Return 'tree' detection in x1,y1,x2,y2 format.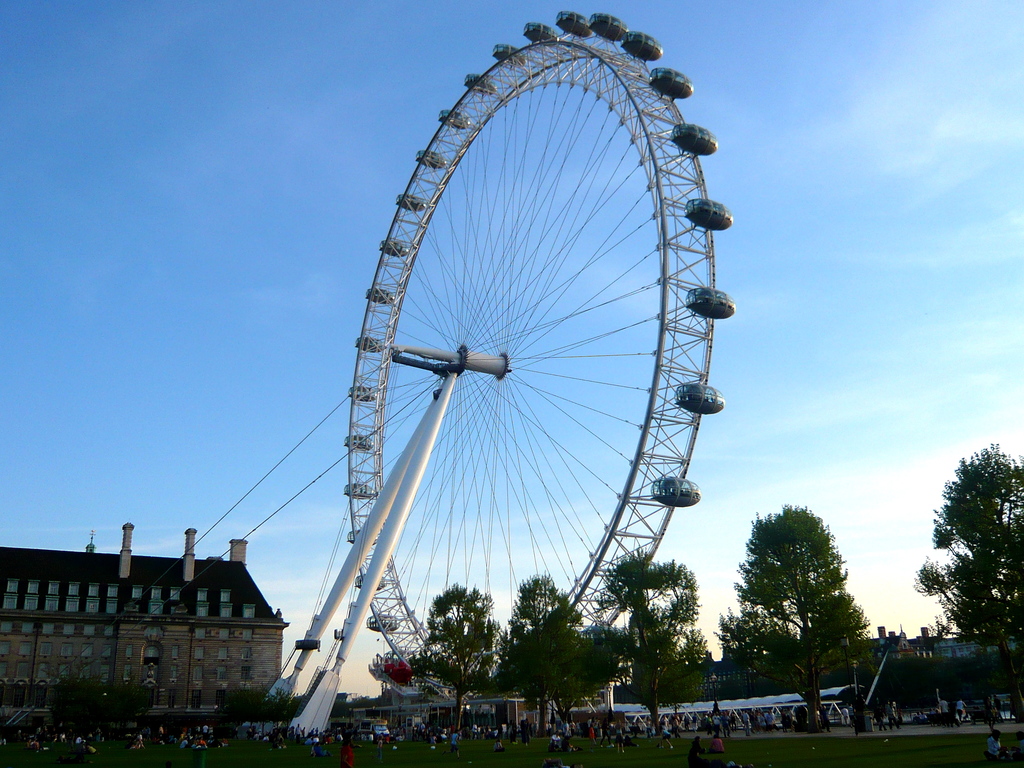
708,596,797,693.
